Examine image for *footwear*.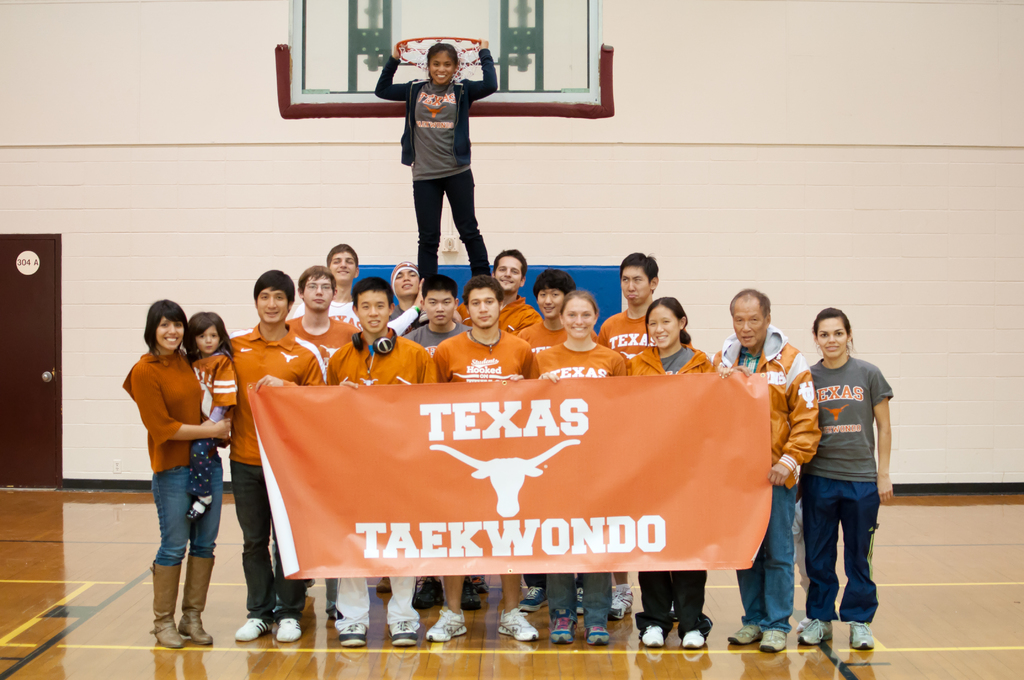
Examination result: locate(426, 609, 467, 645).
